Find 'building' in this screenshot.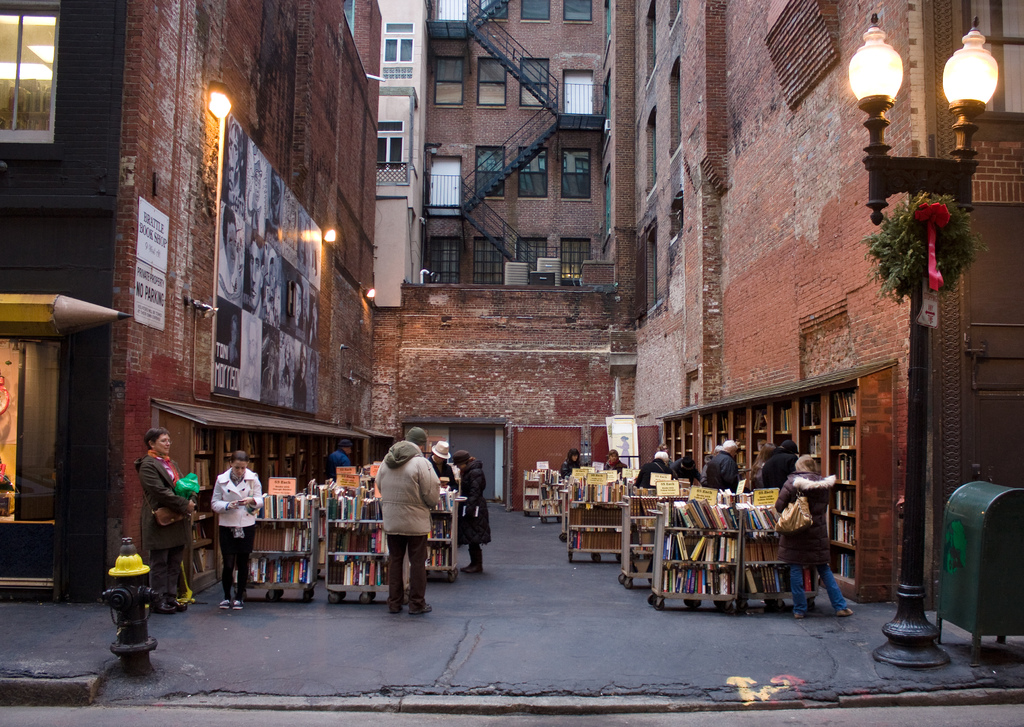
The bounding box for 'building' is (left=620, top=0, right=1023, bottom=626).
